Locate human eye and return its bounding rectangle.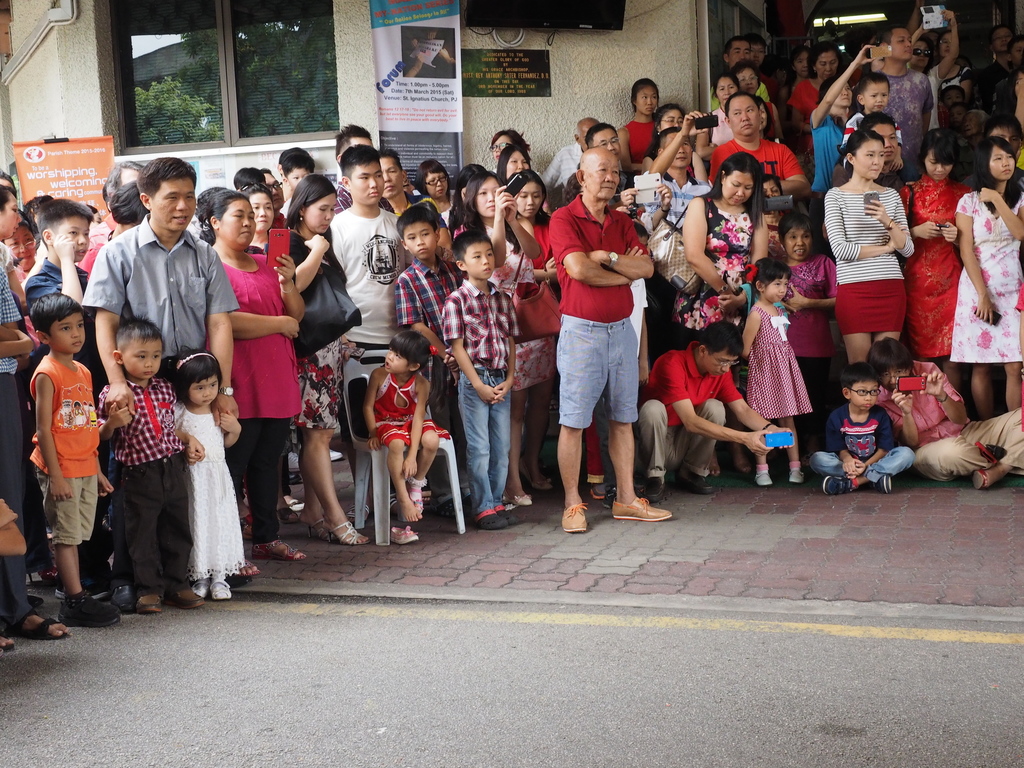
165, 194, 179, 203.
